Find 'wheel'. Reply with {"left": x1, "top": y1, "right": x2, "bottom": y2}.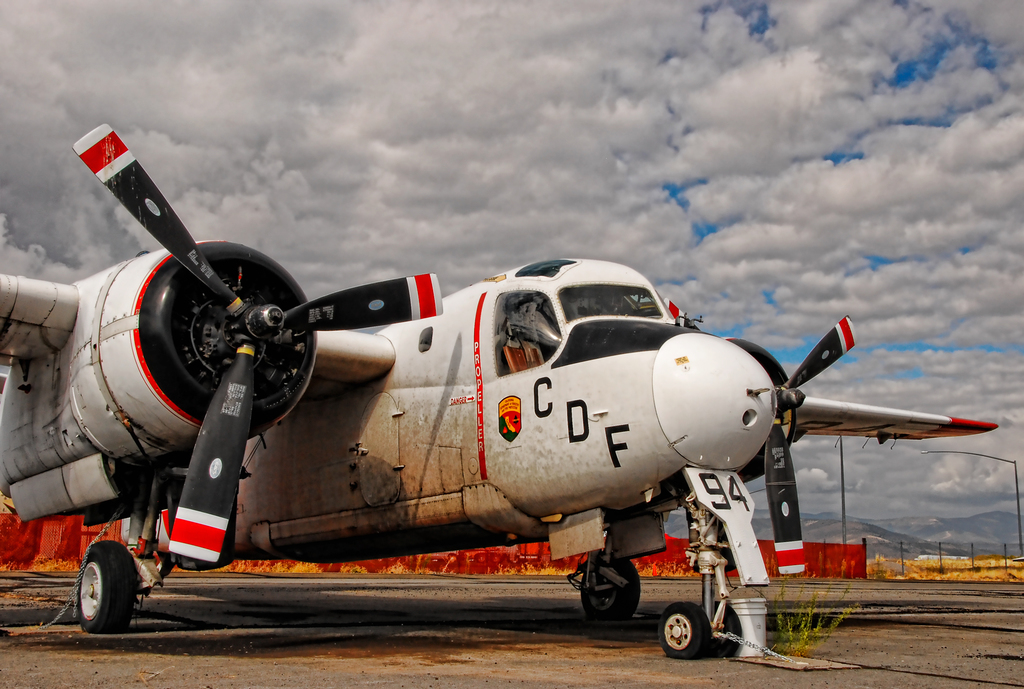
{"left": 710, "top": 599, "right": 741, "bottom": 660}.
